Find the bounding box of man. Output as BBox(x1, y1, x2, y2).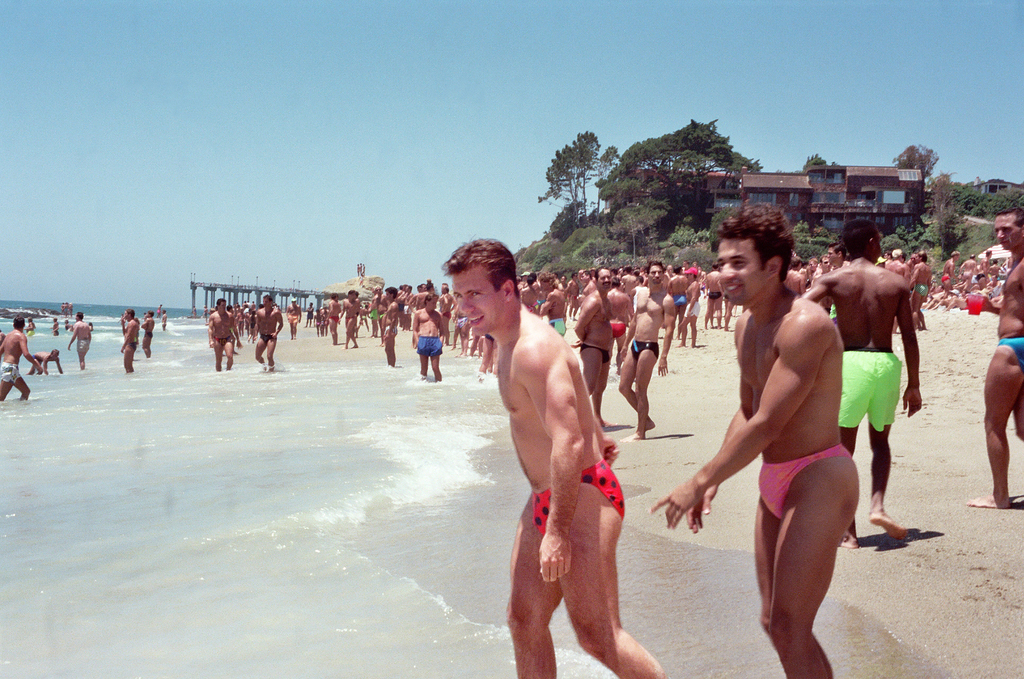
BBox(323, 290, 341, 345).
